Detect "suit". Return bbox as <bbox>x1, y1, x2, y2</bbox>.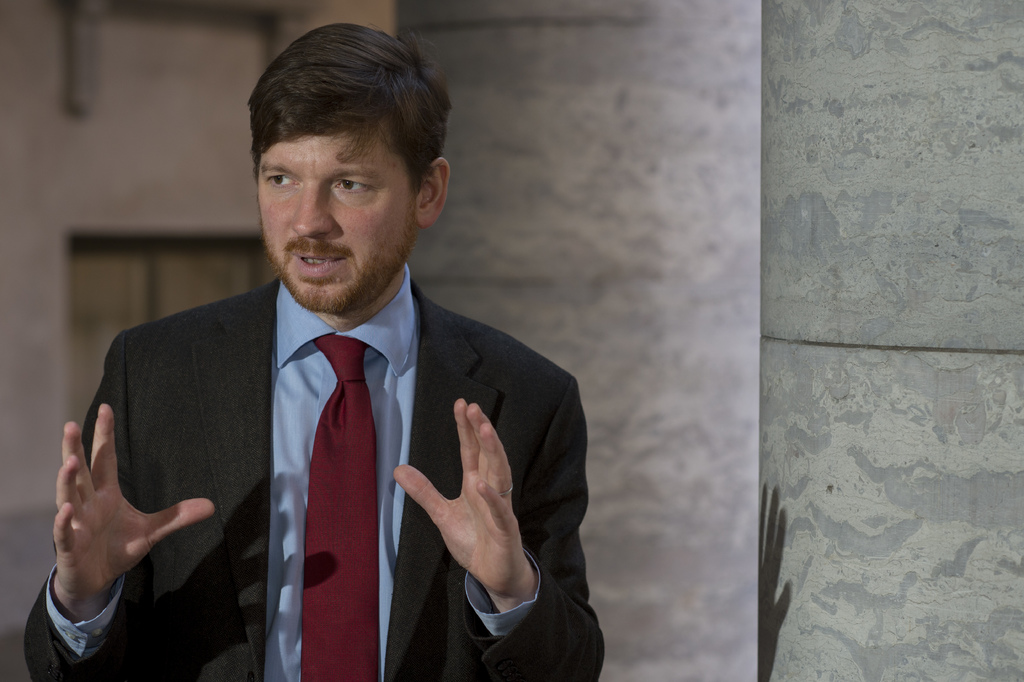
<bbox>86, 221, 550, 667</bbox>.
